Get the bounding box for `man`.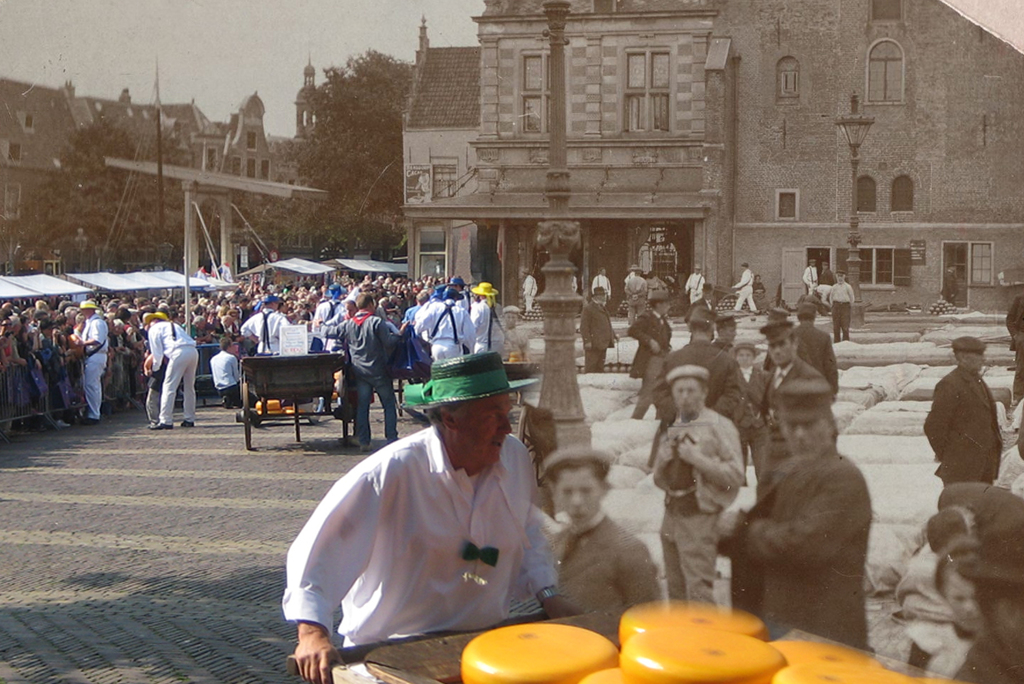
select_region(243, 292, 290, 415).
